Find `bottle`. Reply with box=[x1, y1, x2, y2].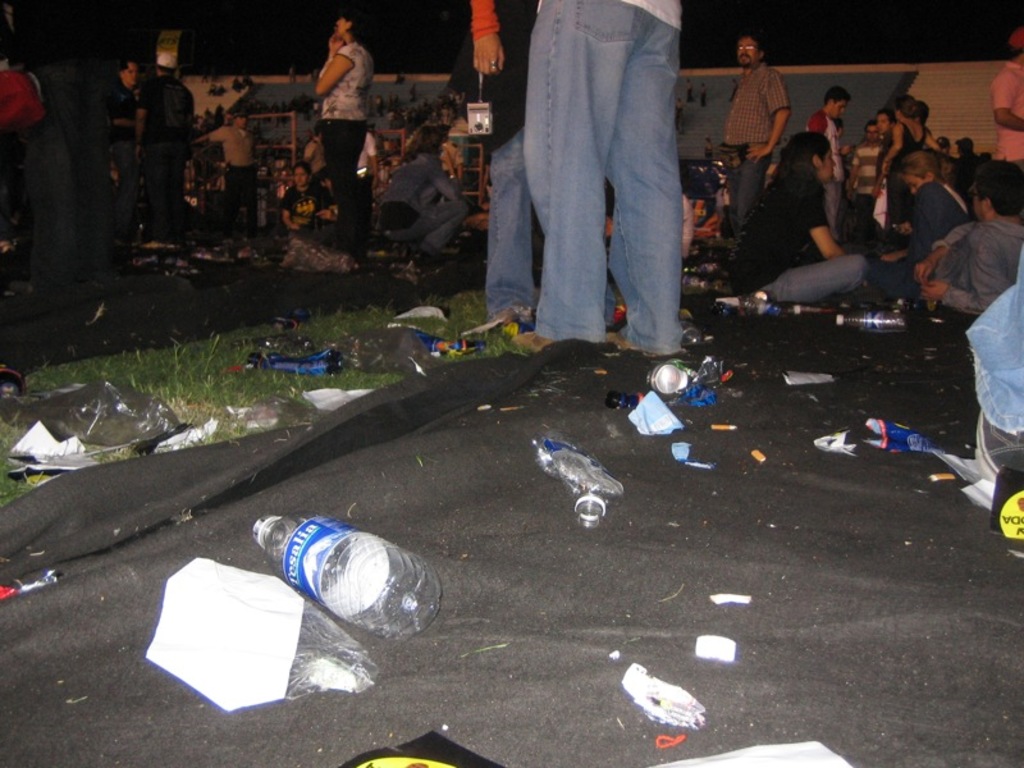
box=[527, 434, 628, 498].
